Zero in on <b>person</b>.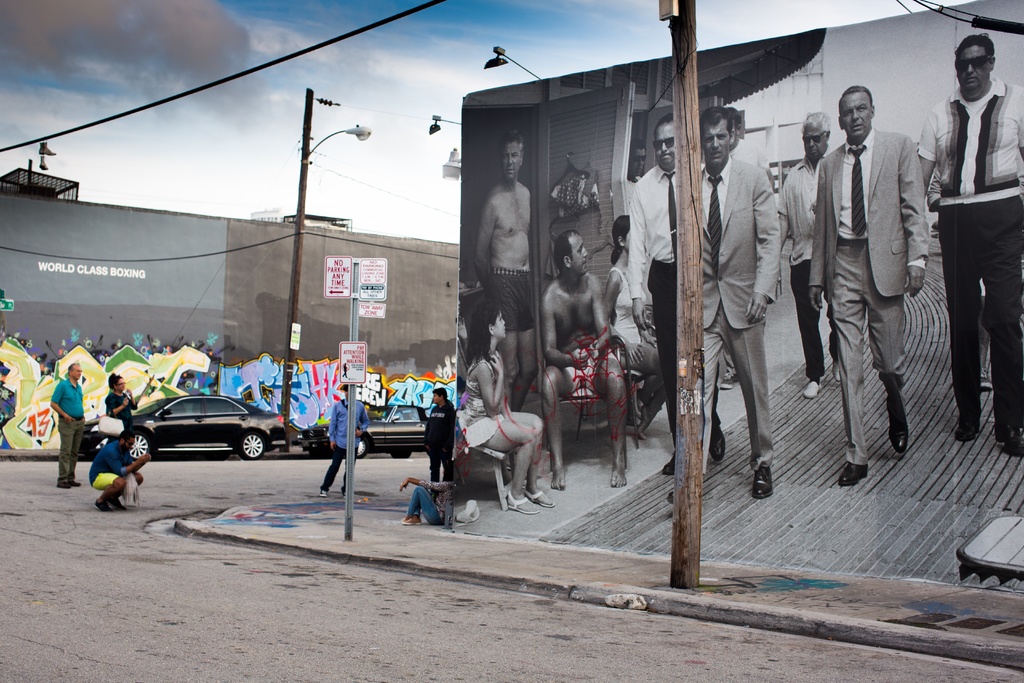
Zeroed in: (421, 386, 456, 492).
